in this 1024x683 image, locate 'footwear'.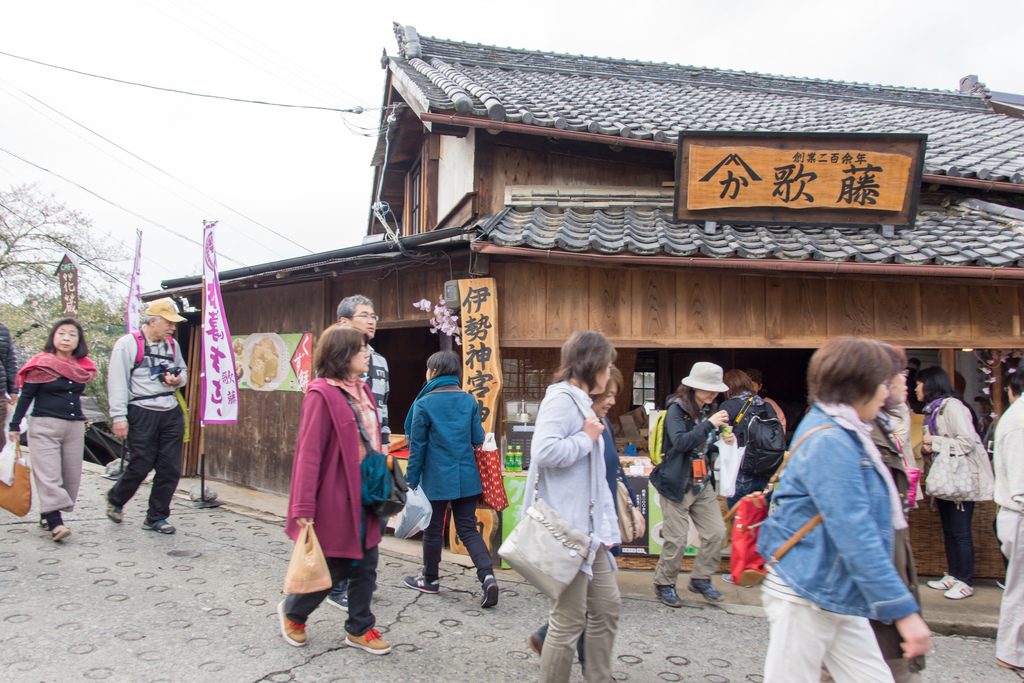
Bounding box: locate(660, 582, 702, 607).
